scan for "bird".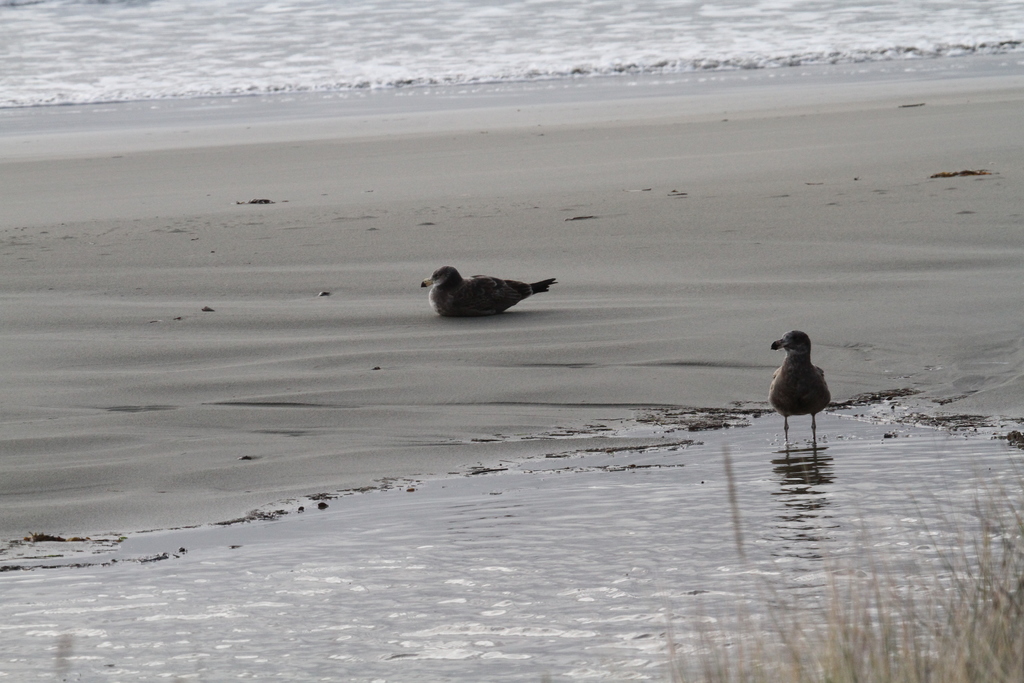
Scan result: pyautogui.locateOnScreen(764, 327, 833, 457).
